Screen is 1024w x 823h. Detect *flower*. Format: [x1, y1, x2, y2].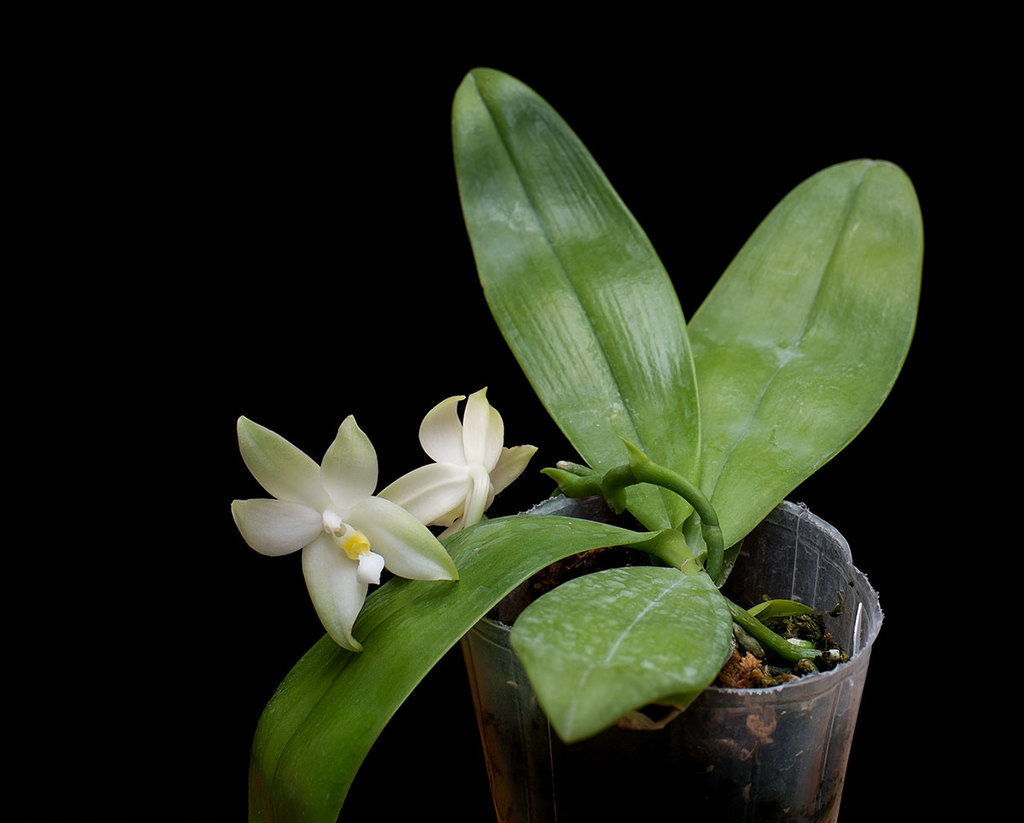
[227, 396, 483, 657].
